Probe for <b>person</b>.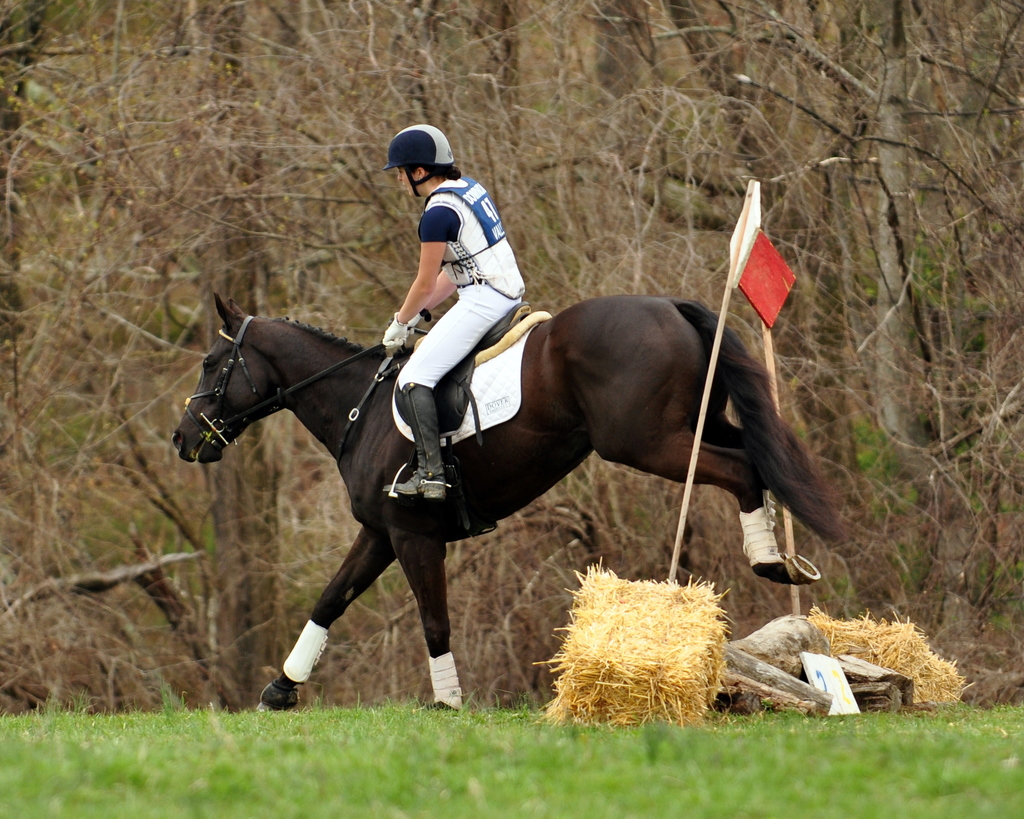
Probe result: x1=360 y1=119 x2=522 y2=404.
